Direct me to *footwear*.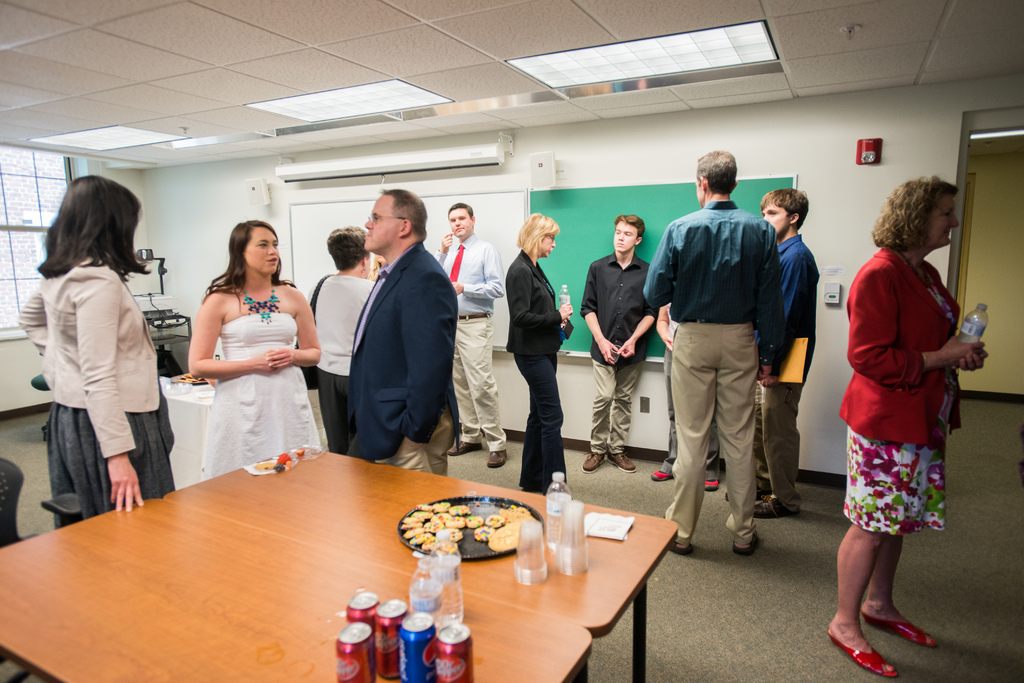
Direction: select_region(703, 476, 722, 492).
